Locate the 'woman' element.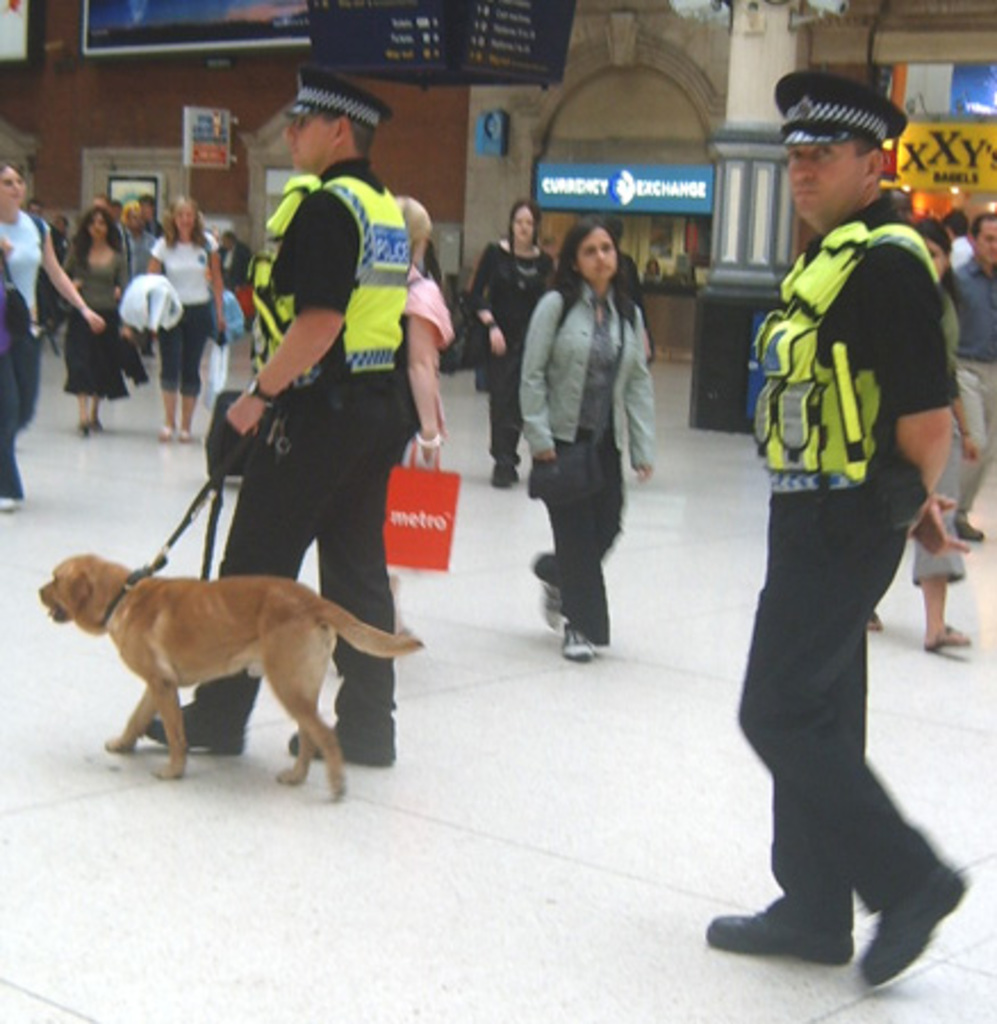
Element bbox: Rect(146, 198, 228, 432).
